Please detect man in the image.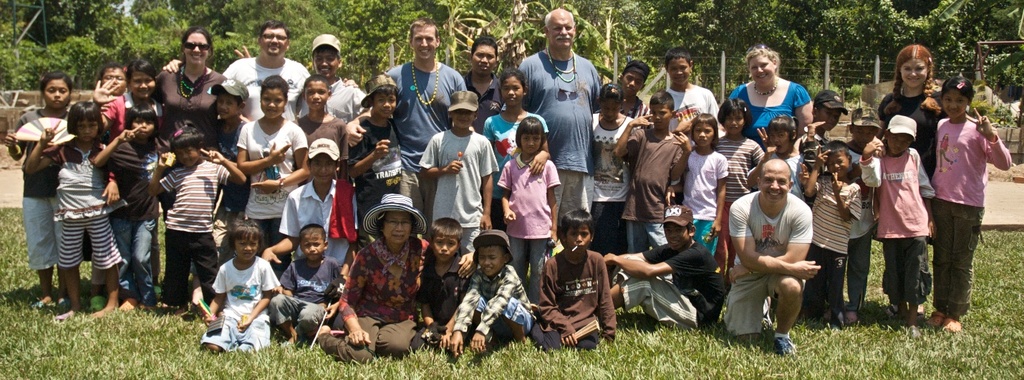
343 16 470 228.
